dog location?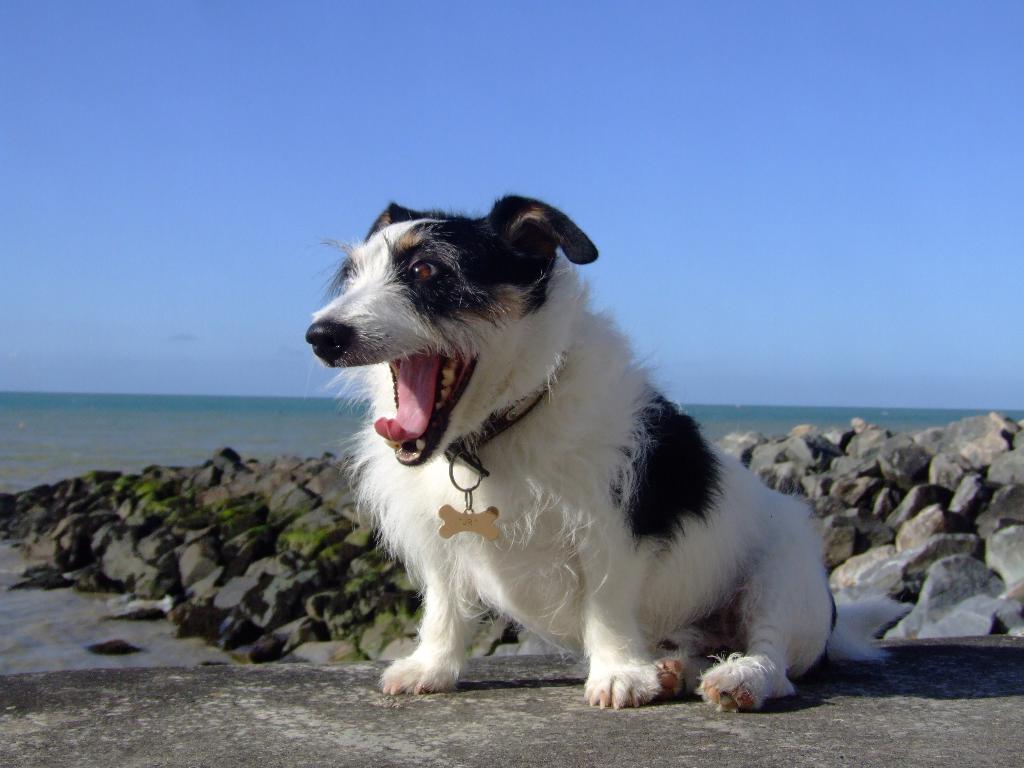
[297,193,918,716]
